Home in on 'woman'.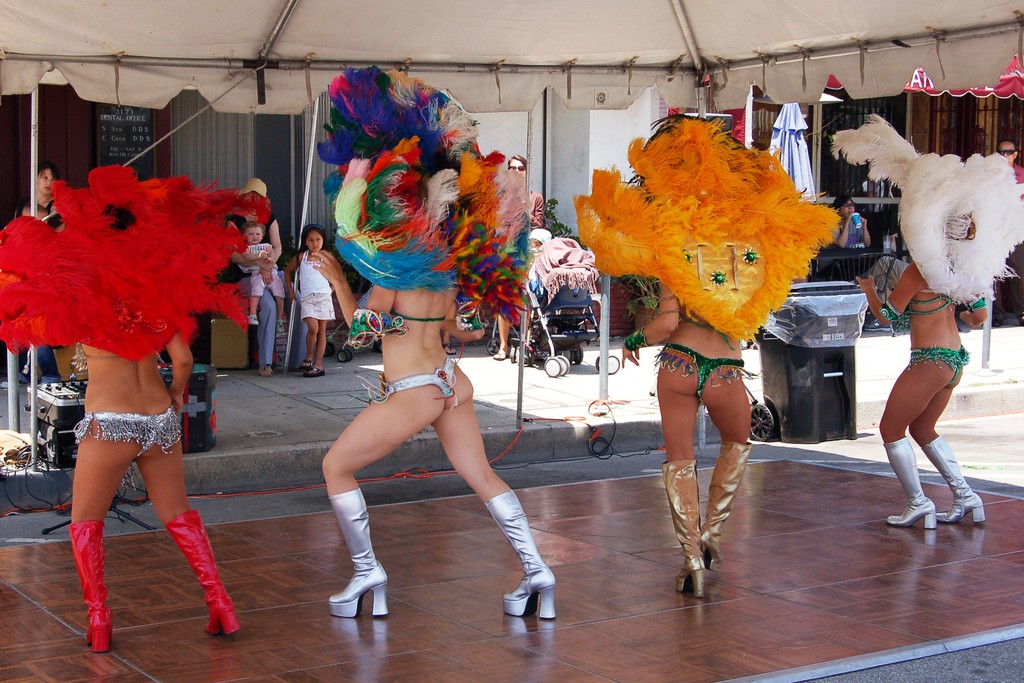
Homed in at [582, 105, 843, 593].
